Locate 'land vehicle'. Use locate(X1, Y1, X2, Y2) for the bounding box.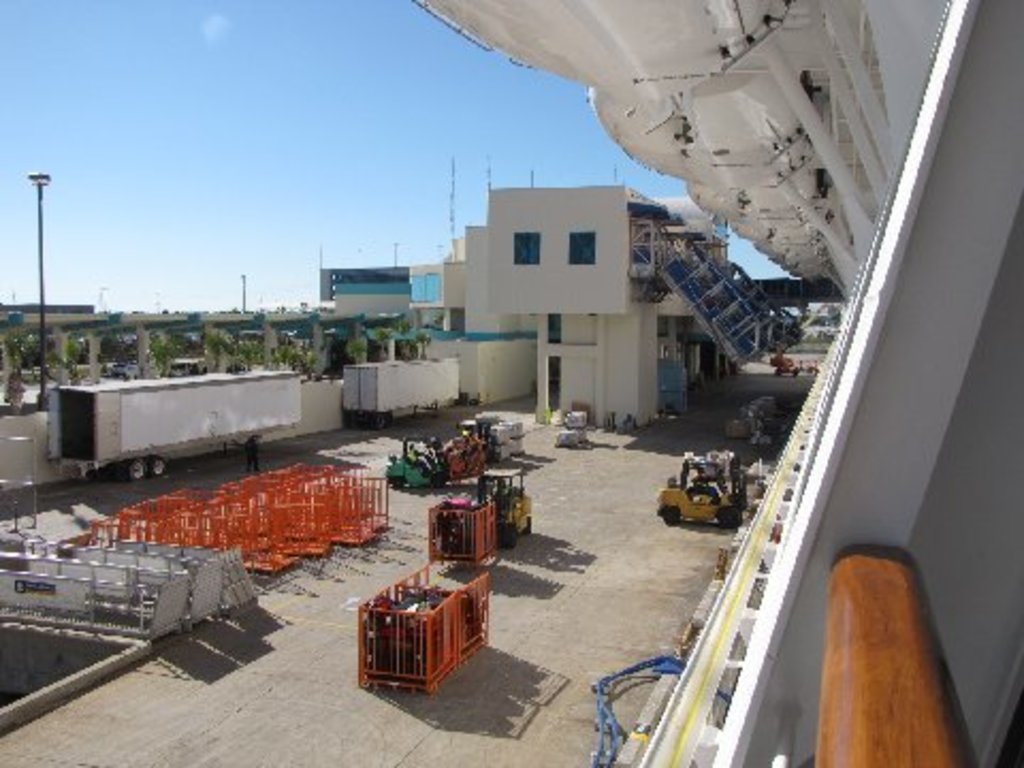
locate(390, 431, 448, 482).
